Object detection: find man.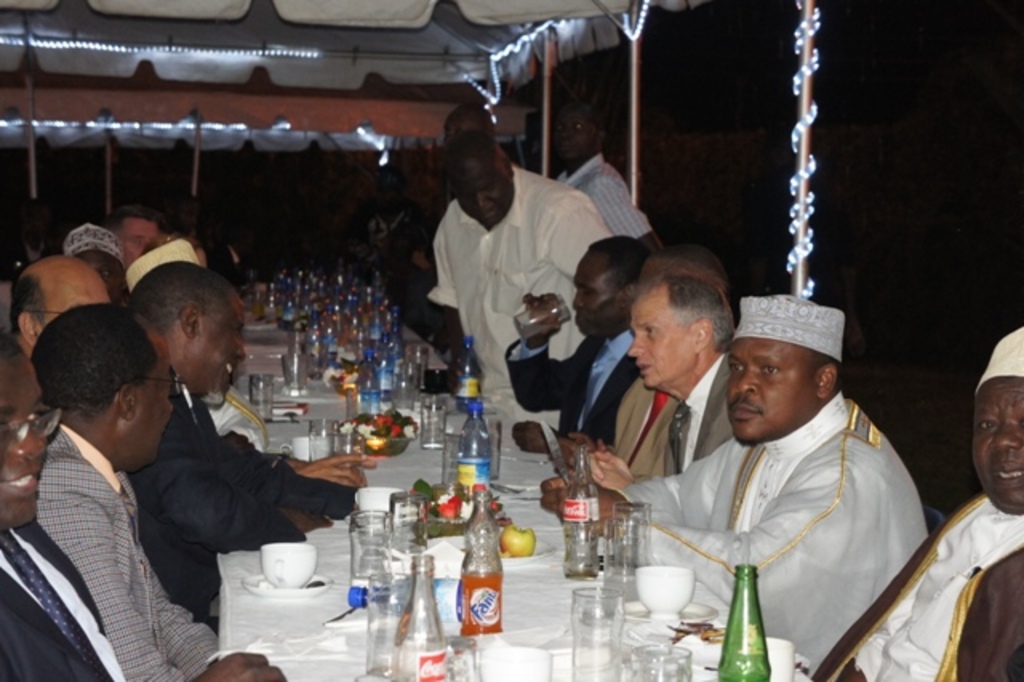
box=[112, 208, 166, 256].
